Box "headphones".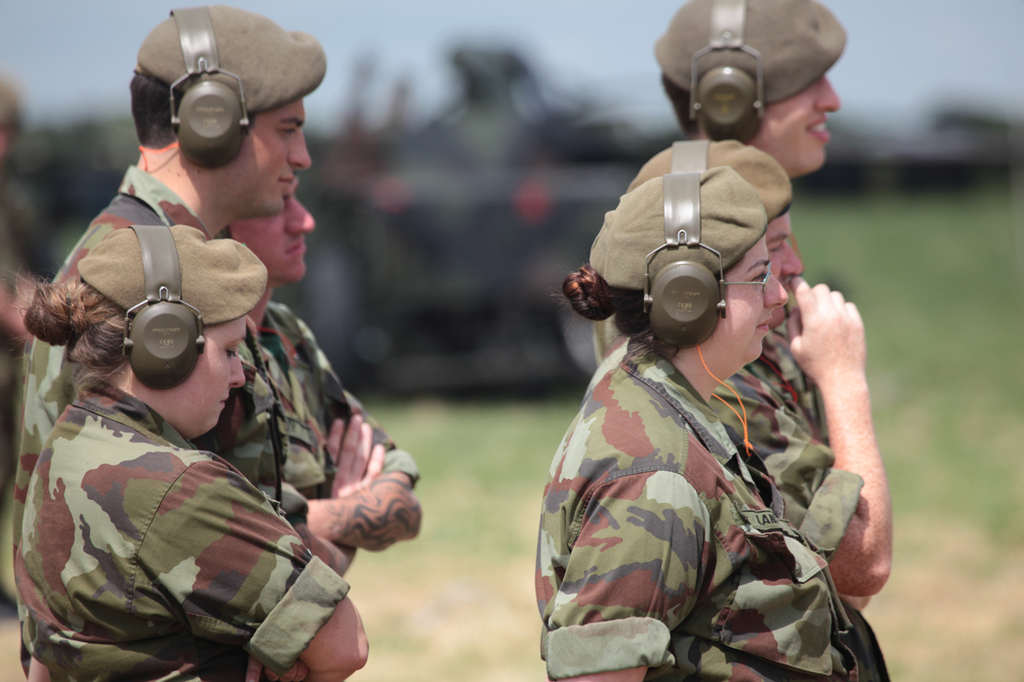
select_region(121, 221, 205, 390).
